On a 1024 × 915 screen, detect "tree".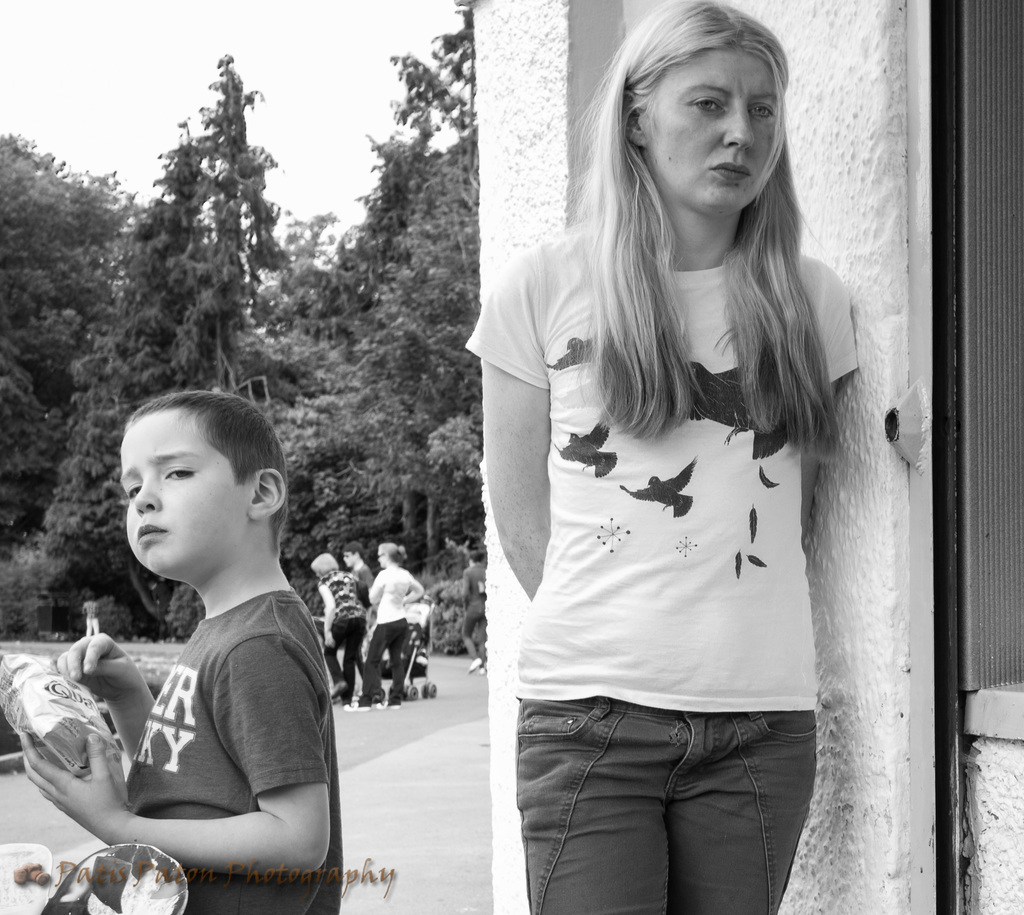
select_region(0, 120, 152, 563).
